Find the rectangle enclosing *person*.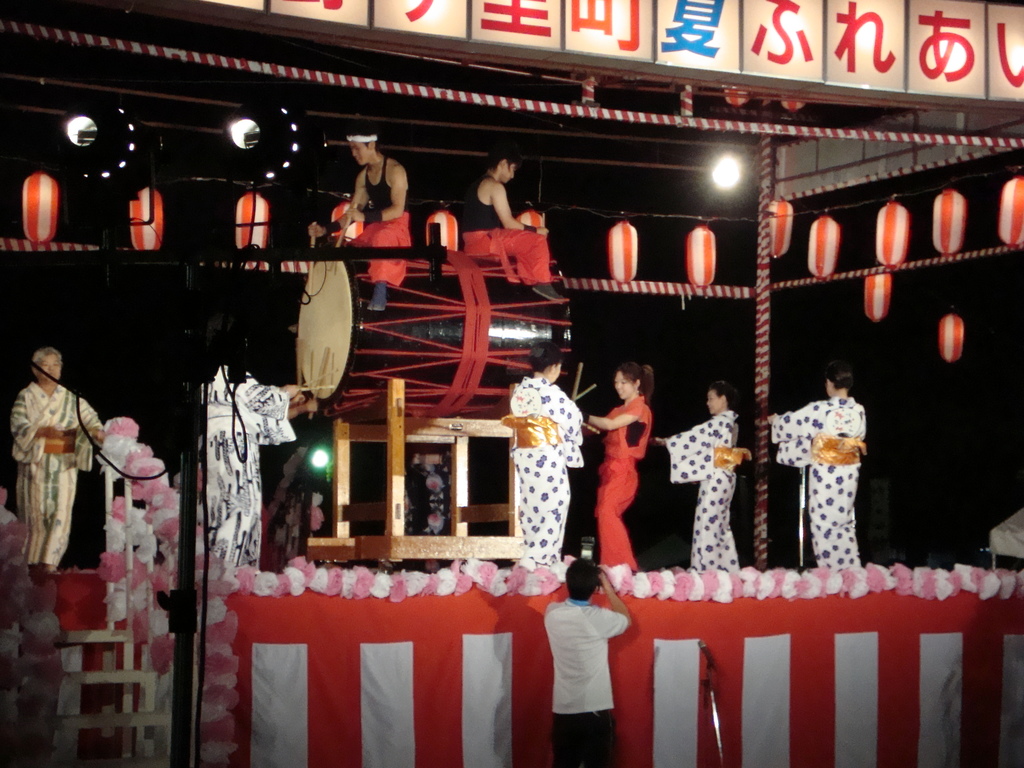
region(762, 371, 868, 568).
